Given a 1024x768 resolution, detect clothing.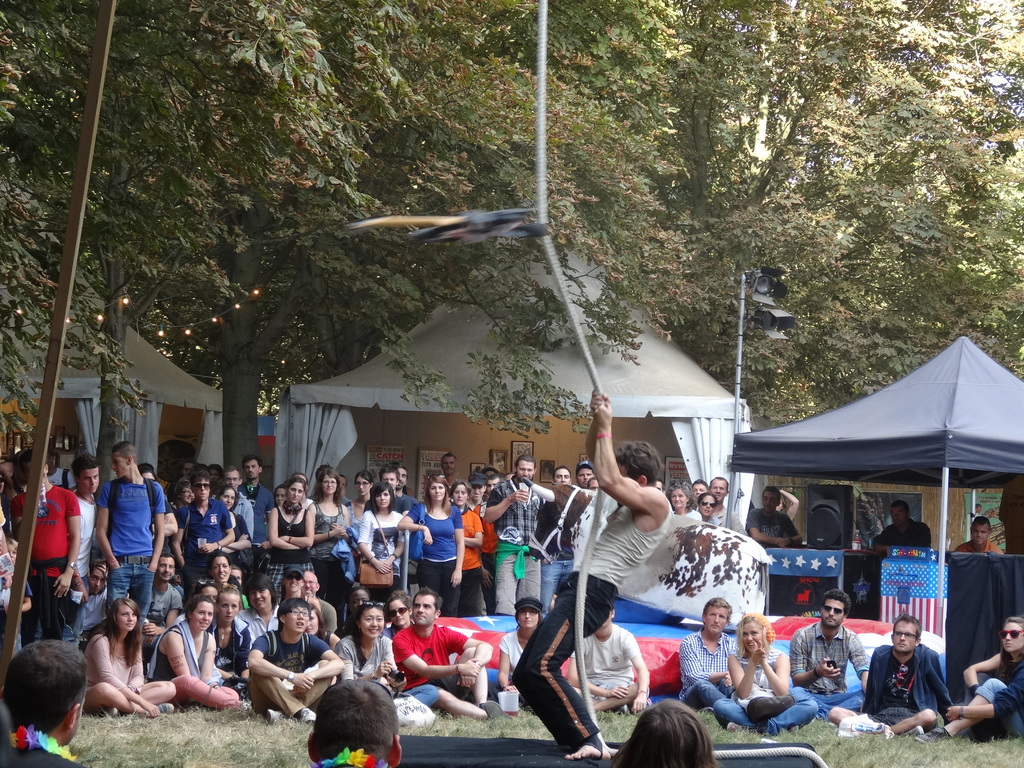
(left=390, top=620, right=467, bottom=700).
